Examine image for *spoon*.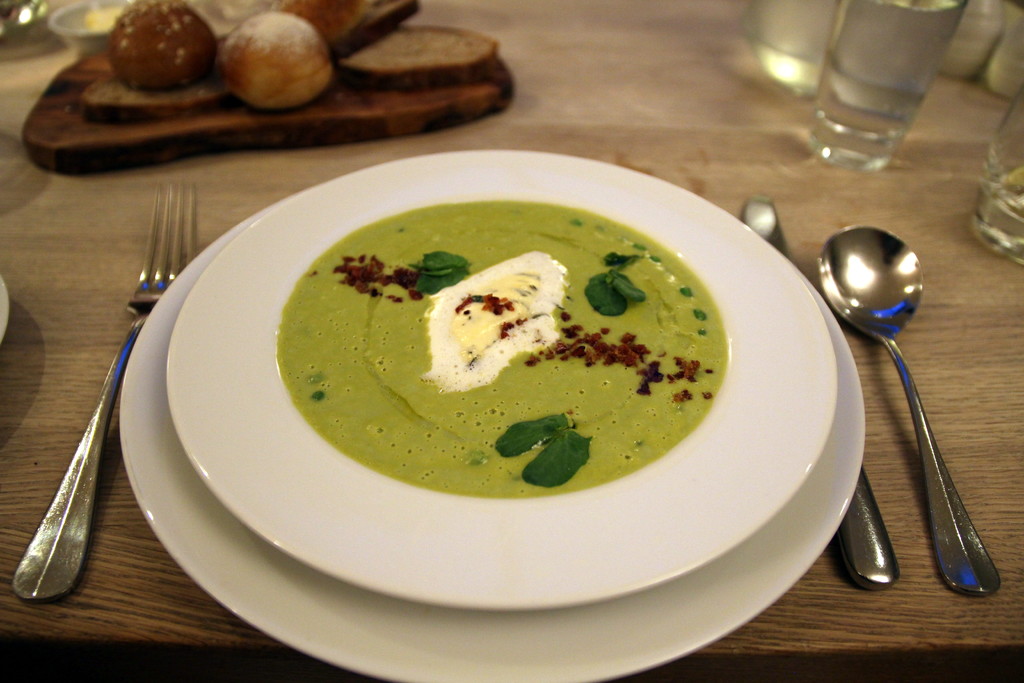
Examination result: rect(0, 0, 50, 41).
